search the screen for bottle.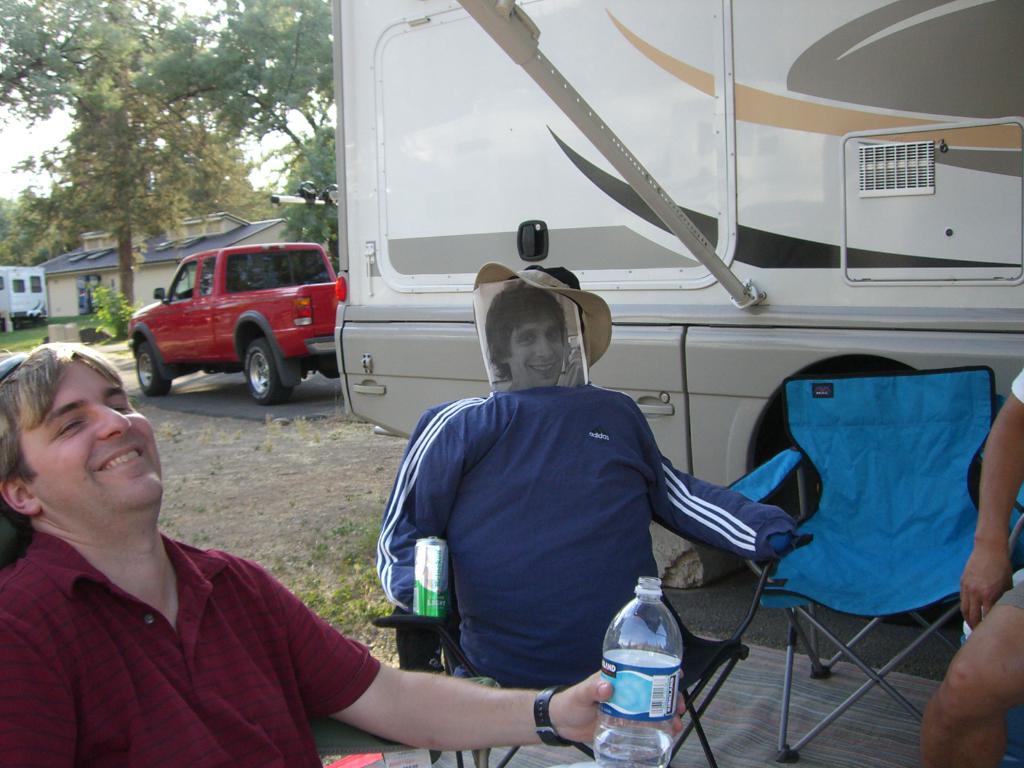
Found at pyautogui.locateOnScreen(591, 576, 683, 767).
